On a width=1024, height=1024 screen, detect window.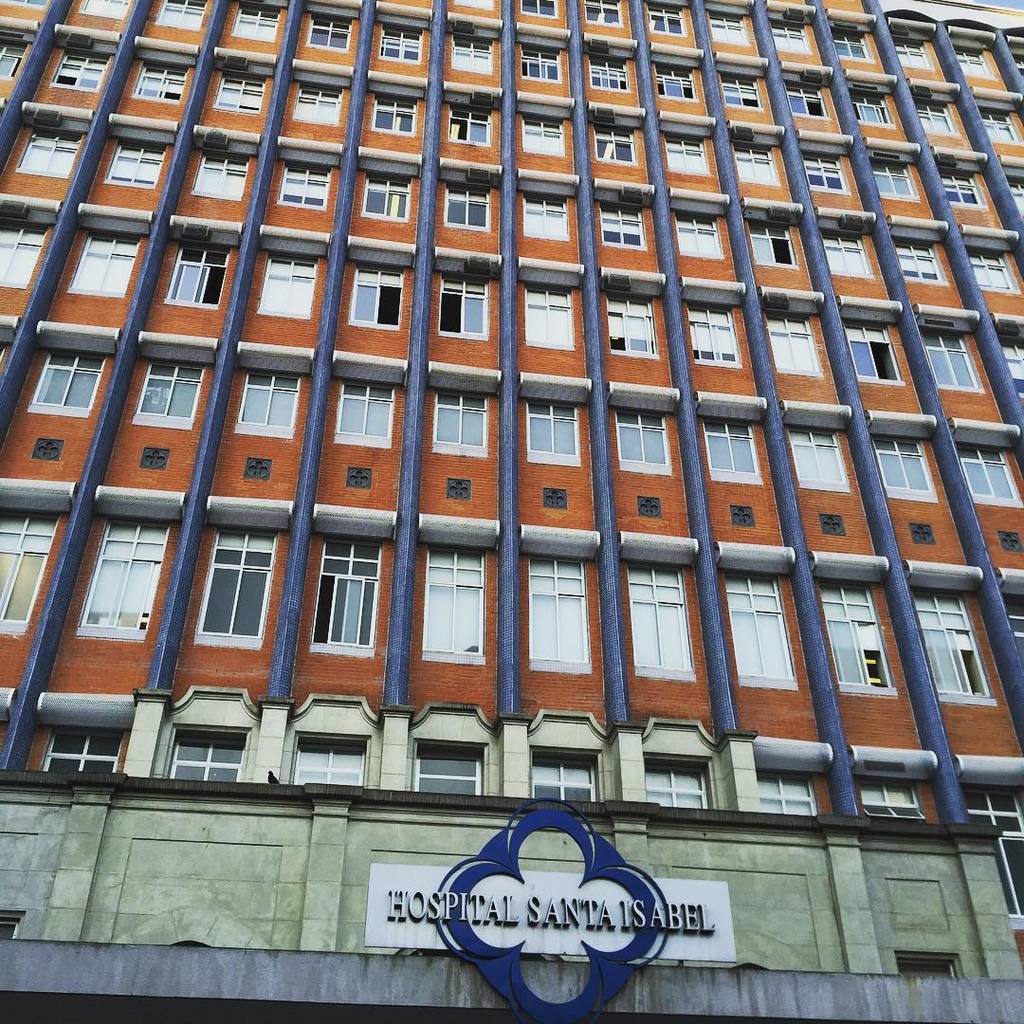
<box>593,203,649,253</box>.
